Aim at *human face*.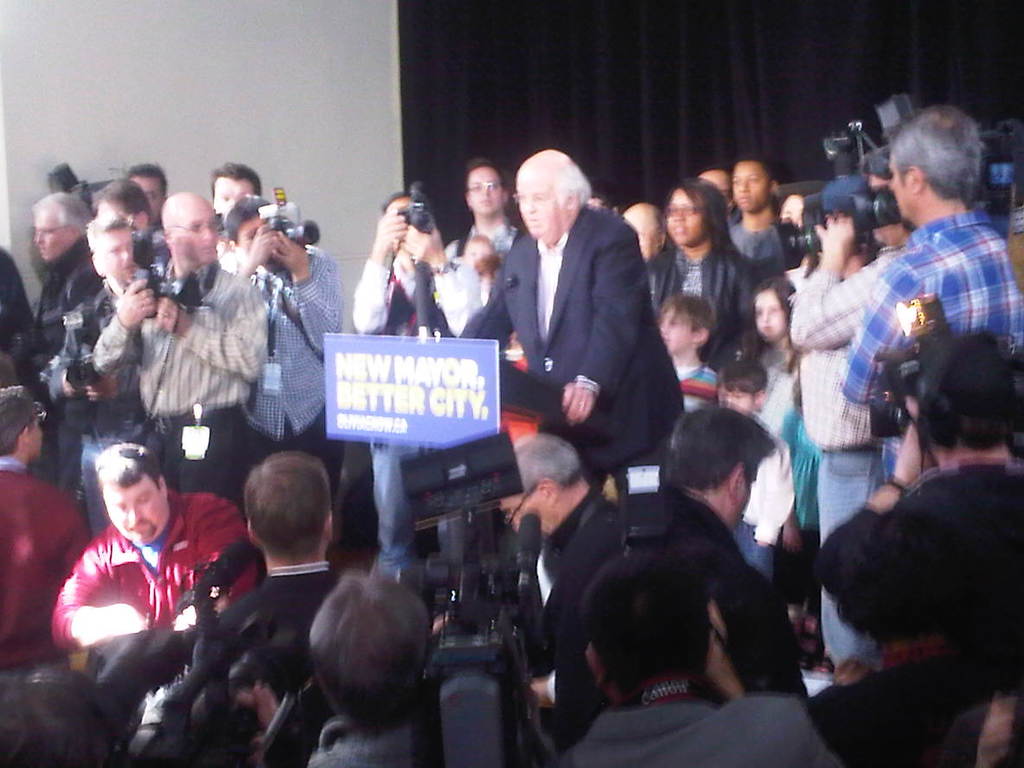
Aimed at 867:167:901:240.
